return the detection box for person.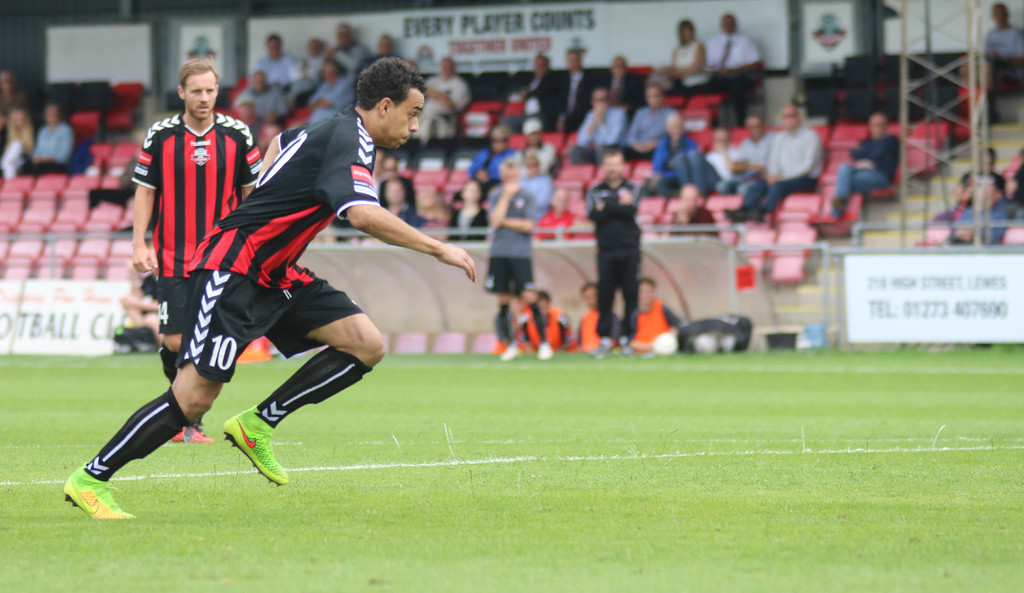
<region>60, 56, 479, 527</region>.
